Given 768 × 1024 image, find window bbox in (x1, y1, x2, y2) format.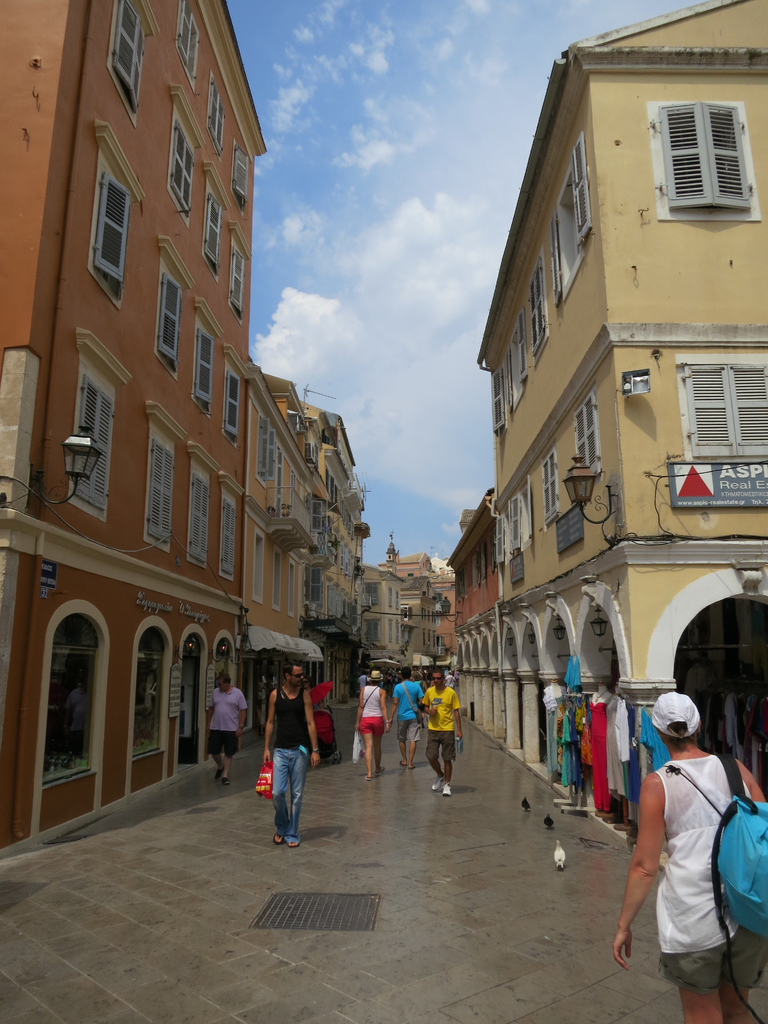
(671, 76, 739, 211).
